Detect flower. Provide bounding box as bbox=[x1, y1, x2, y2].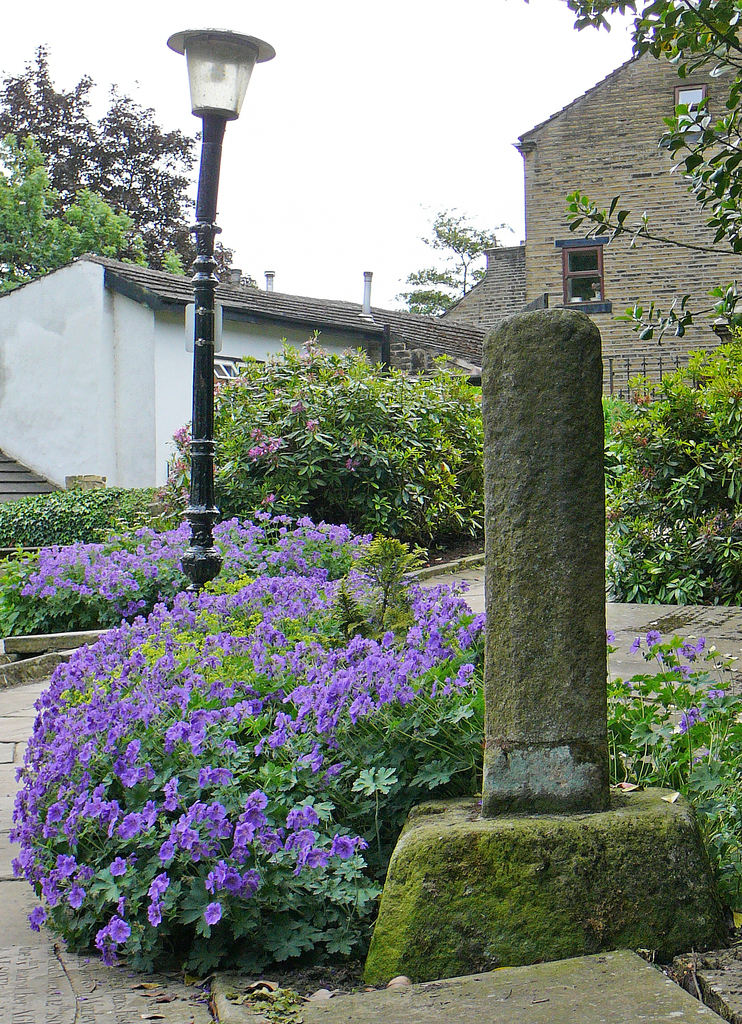
bbox=[111, 920, 129, 940].
